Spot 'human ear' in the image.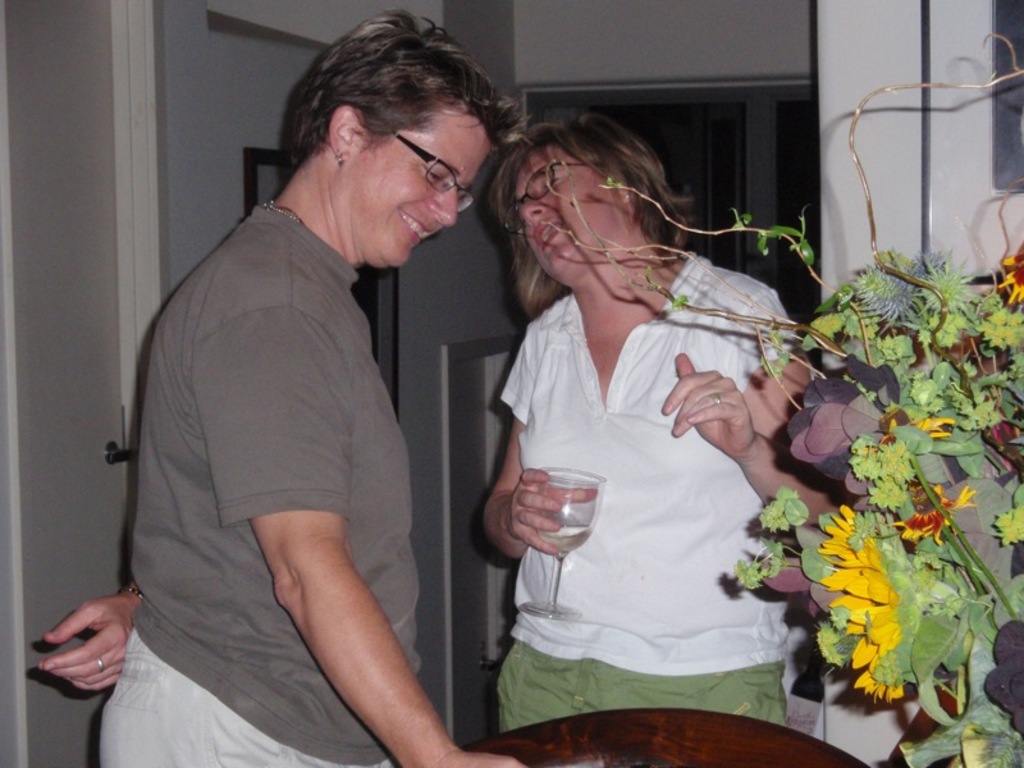
'human ear' found at {"x1": 616, "y1": 172, "x2": 634, "y2": 204}.
